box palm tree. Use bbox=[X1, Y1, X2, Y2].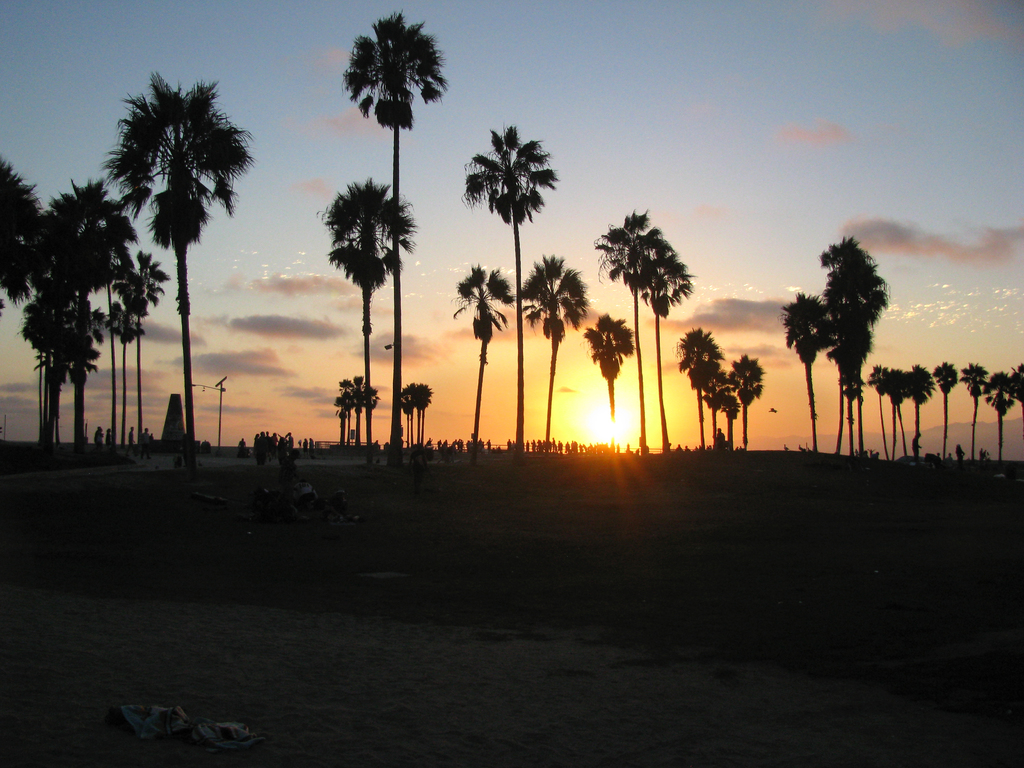
bbox=[460, 266, 508, 437].
